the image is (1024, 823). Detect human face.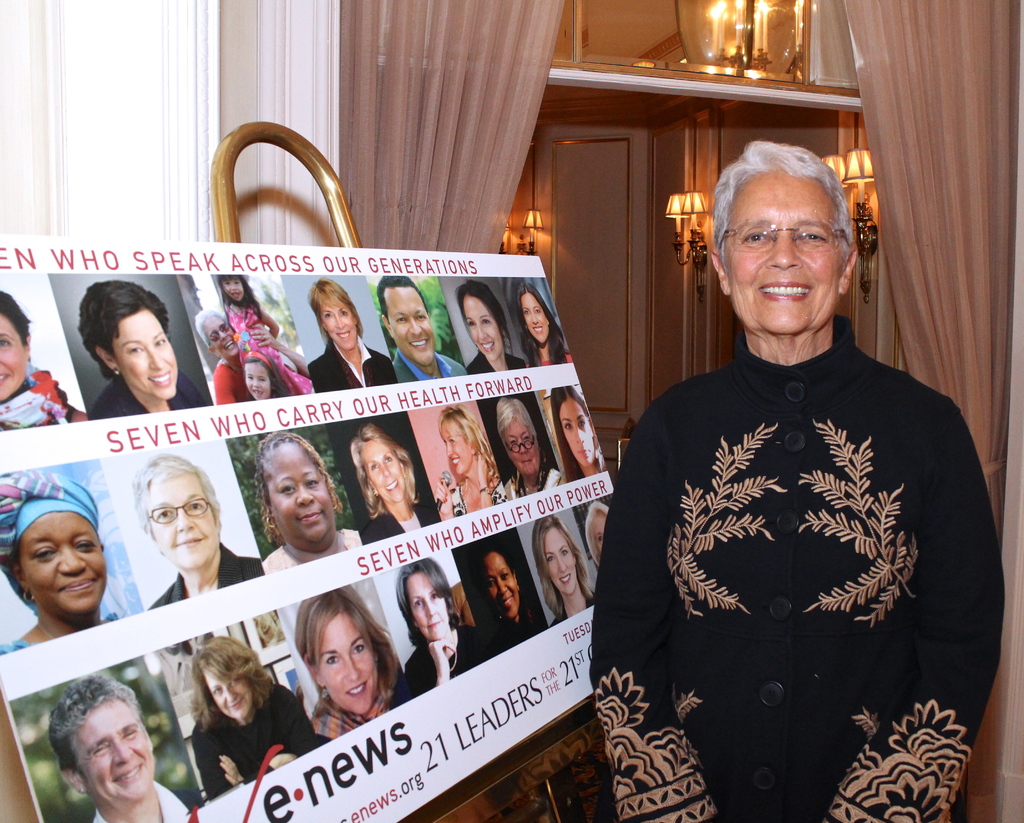
Detection: 0, 308, 33, 401.
